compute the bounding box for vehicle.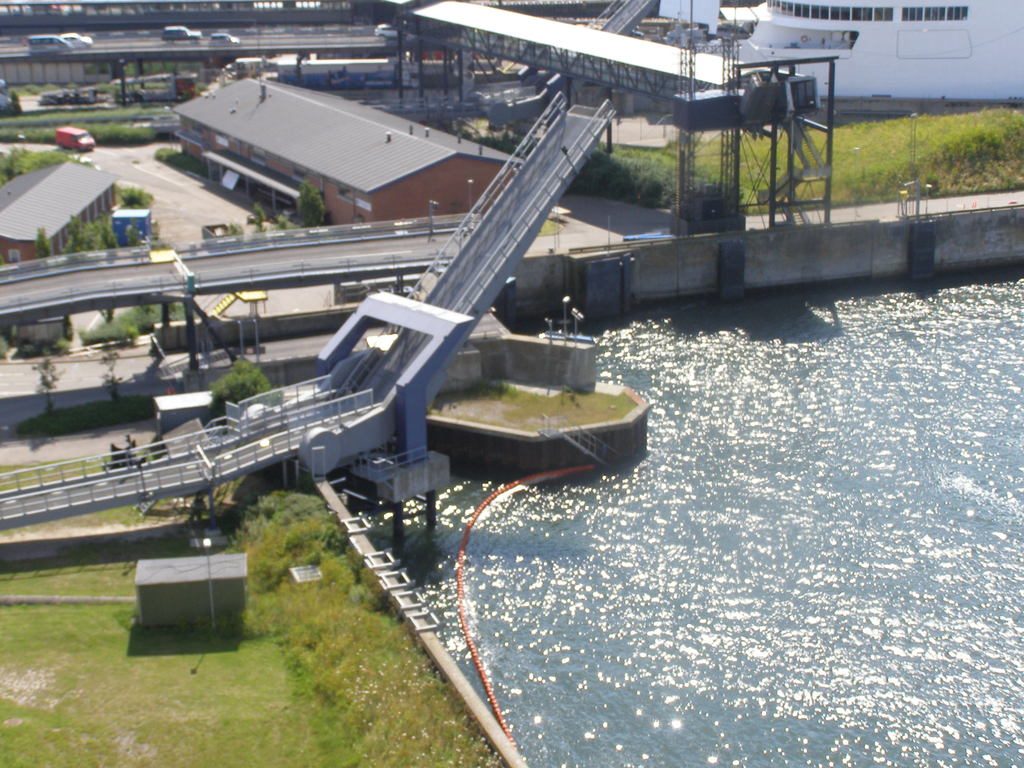
region(113, 68, 196, 98).
